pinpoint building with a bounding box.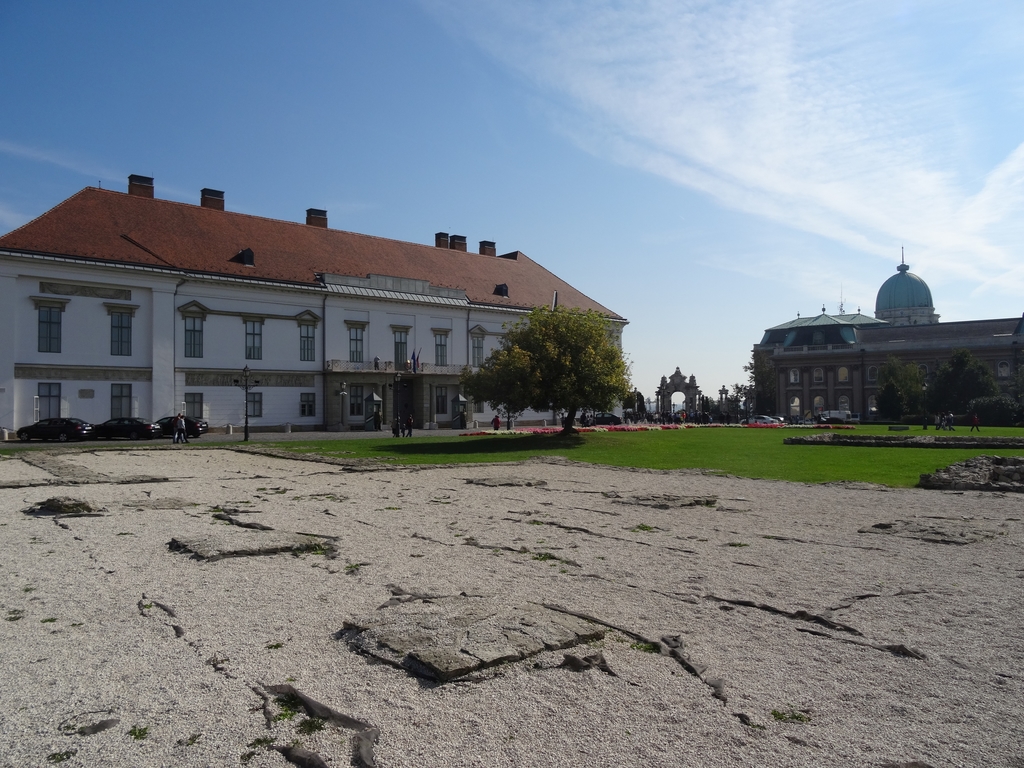
<box>750,265,1023,425</box>.
